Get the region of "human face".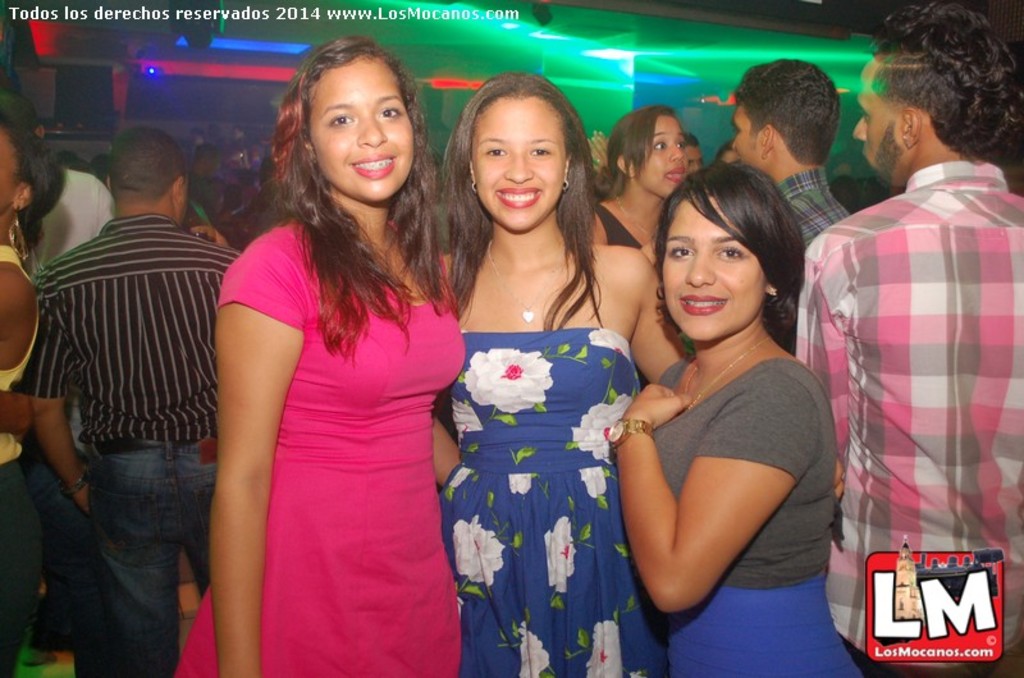
rect(736, 101, 762, 171).
